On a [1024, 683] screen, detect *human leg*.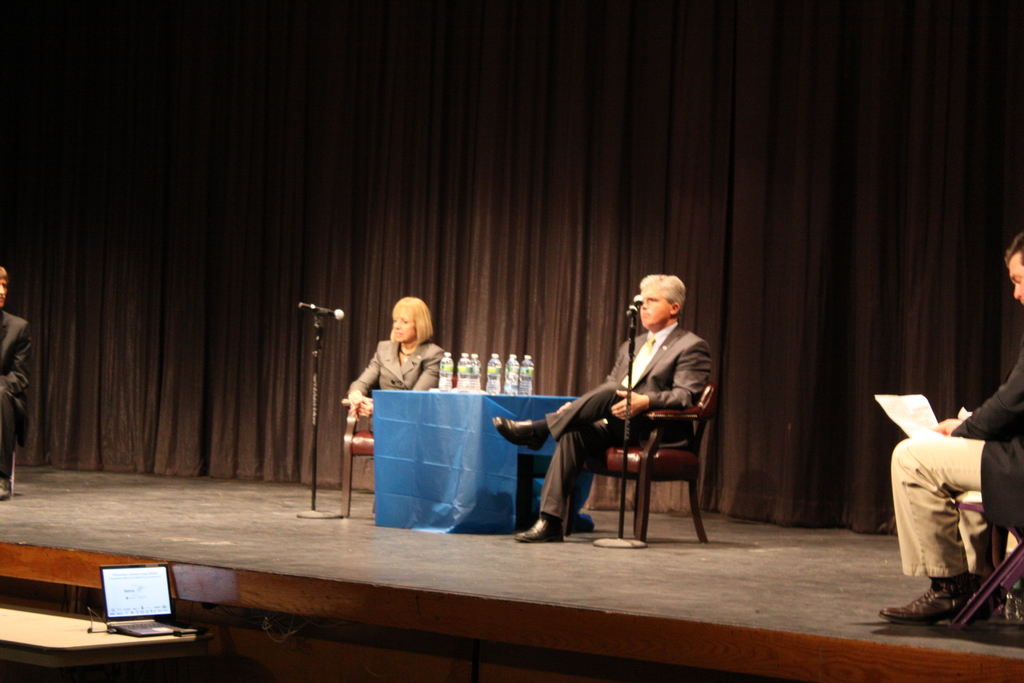
[0,376,17,499].
